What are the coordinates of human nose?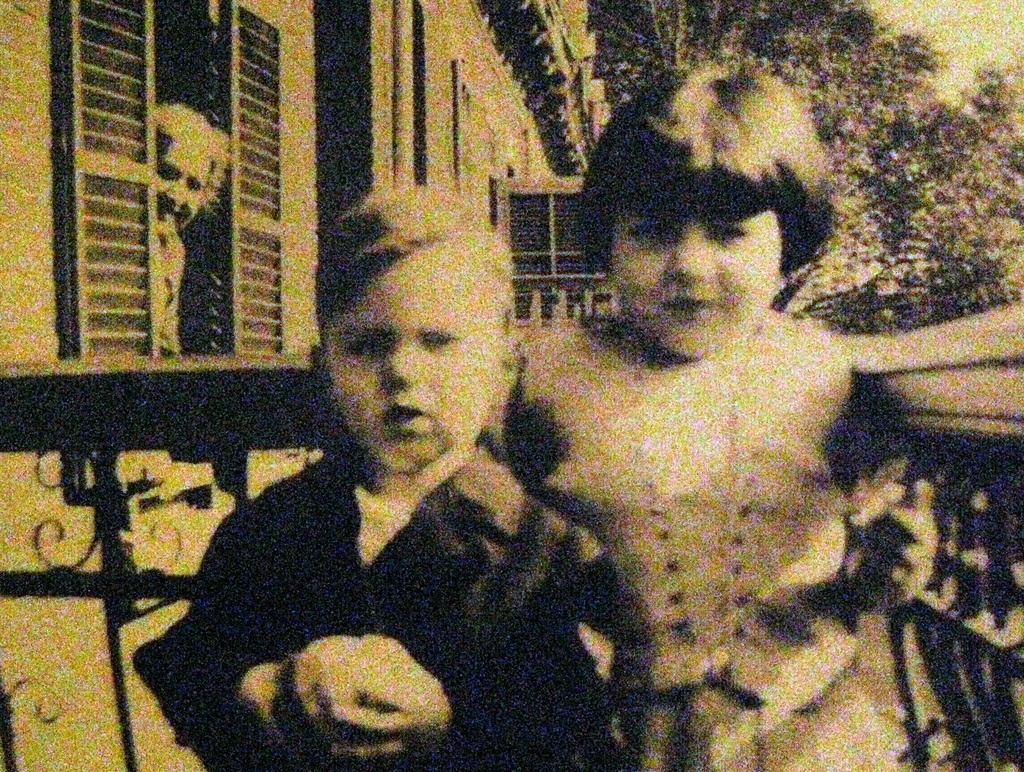
crop(654, 220, 738, 297).
